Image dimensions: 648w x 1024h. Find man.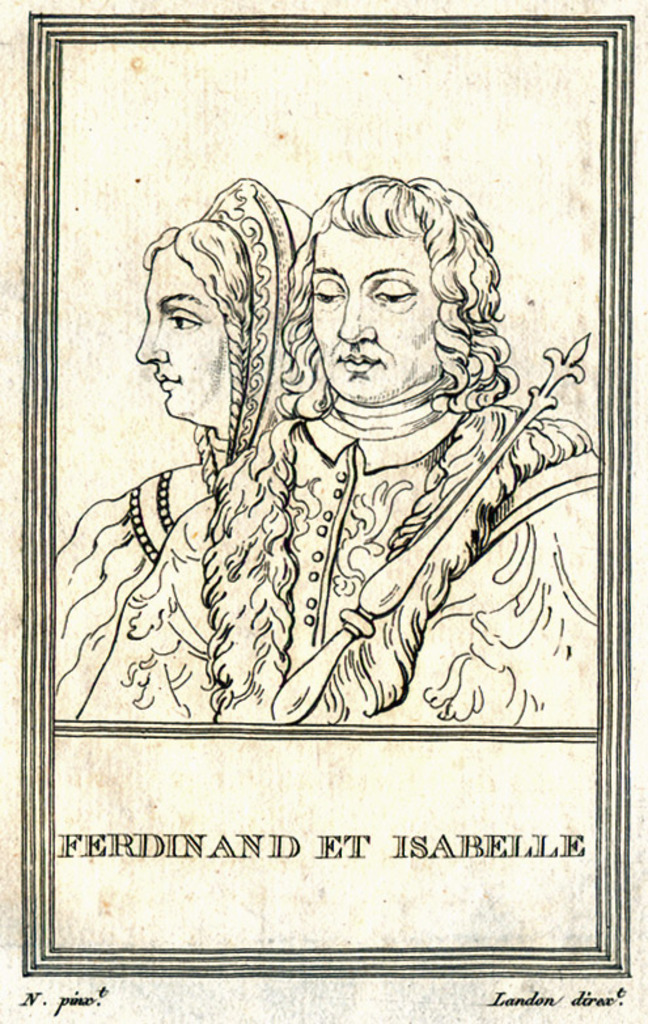
left=42, top=174, right=603, bottom=736.
